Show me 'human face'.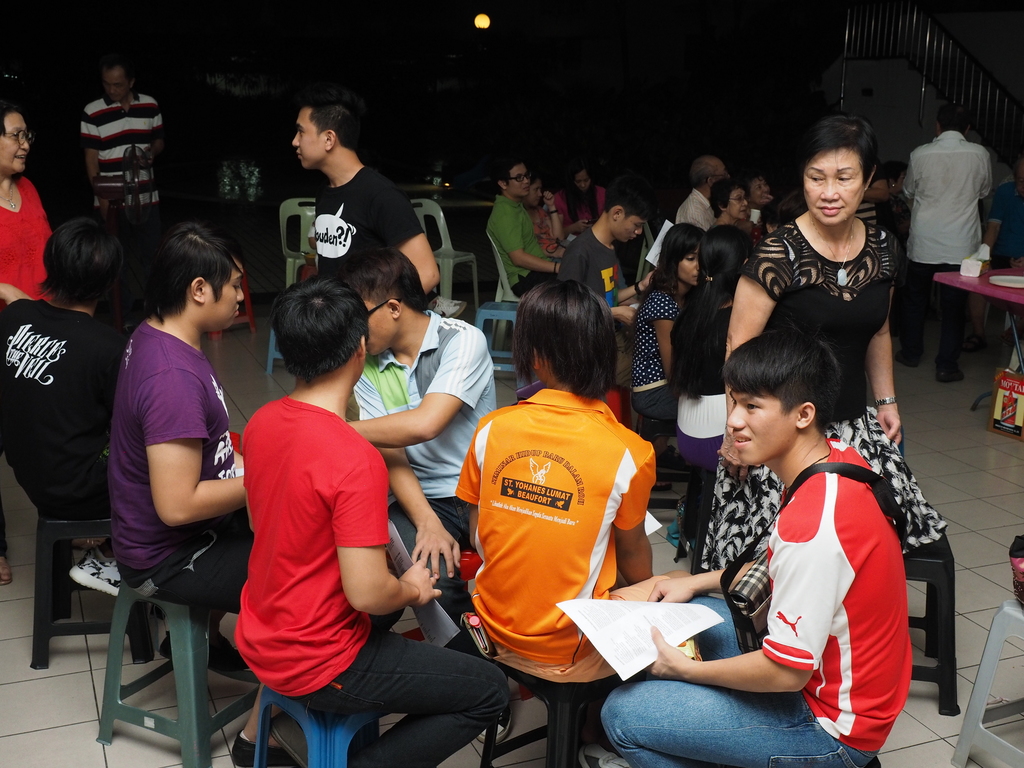
'human face' is here: (x1=573, y1=168, x2=595, y2=191).
